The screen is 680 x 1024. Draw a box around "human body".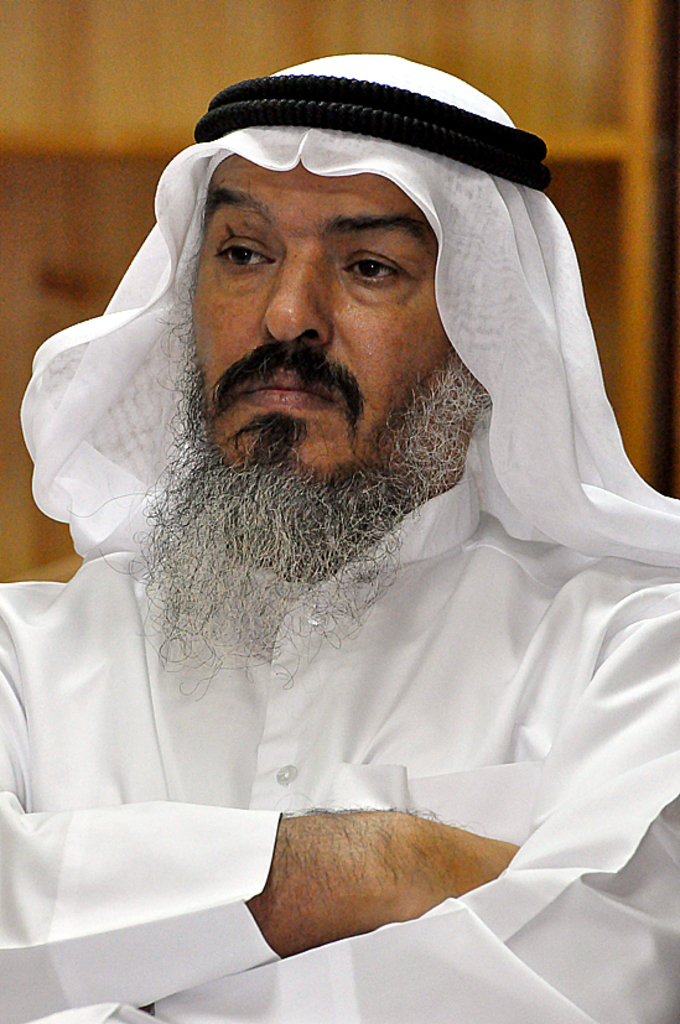
x1=9, y1=90, x2=679, y2=1012.
